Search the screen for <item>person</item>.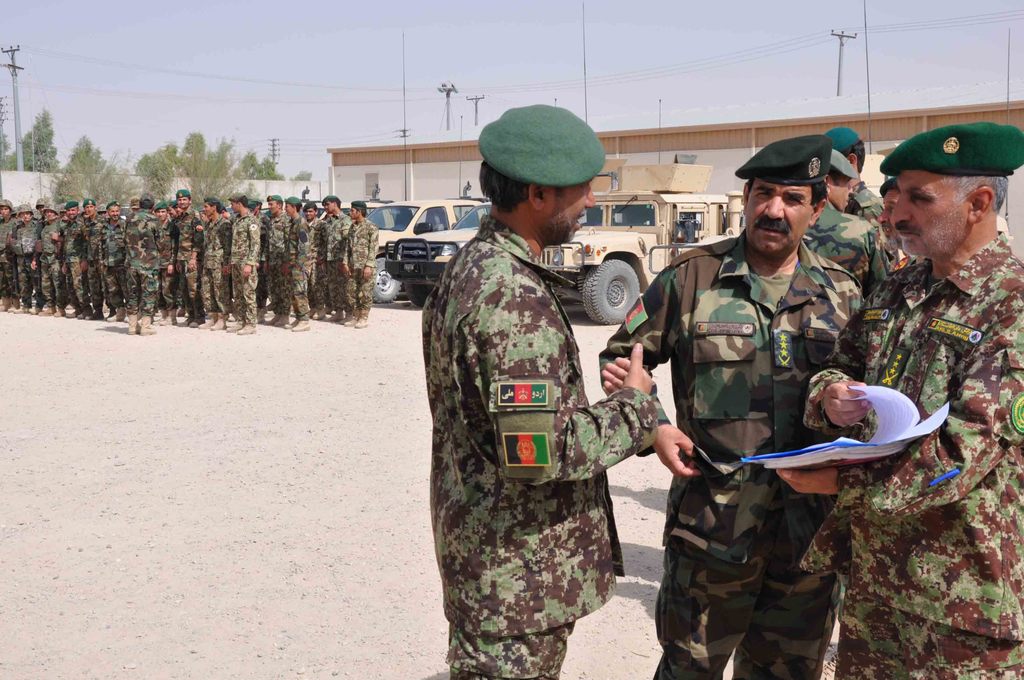
Found at x1=823 y1=133 x2=920 y2=324.
